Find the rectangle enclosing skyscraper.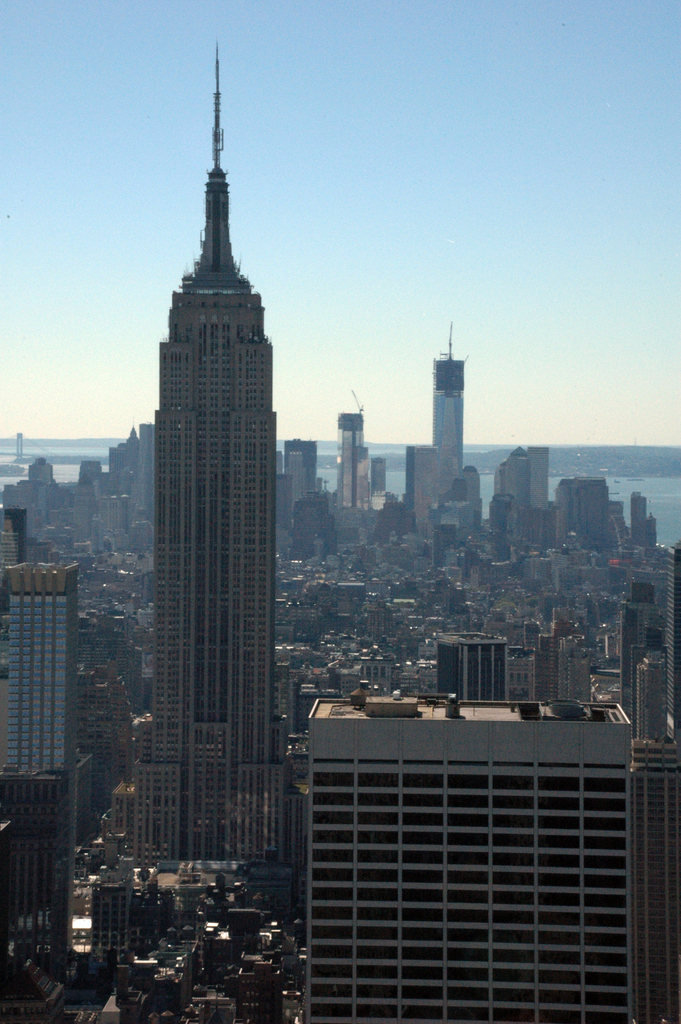
[426,321,475,468].
